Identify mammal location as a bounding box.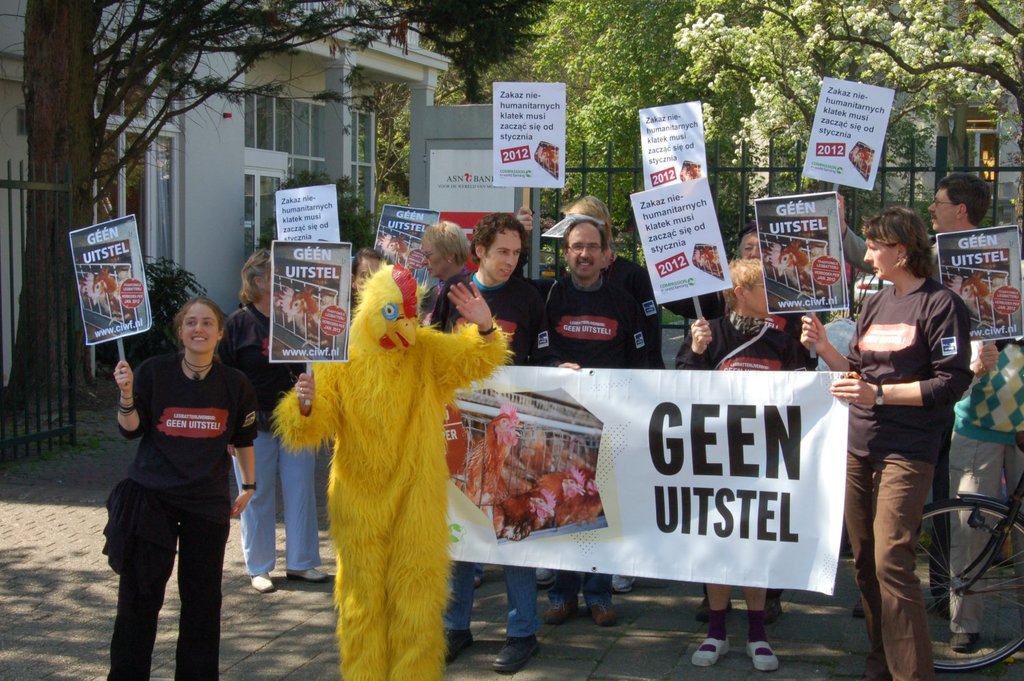
<bbox>828, 170, 994, 286</bbox>.
